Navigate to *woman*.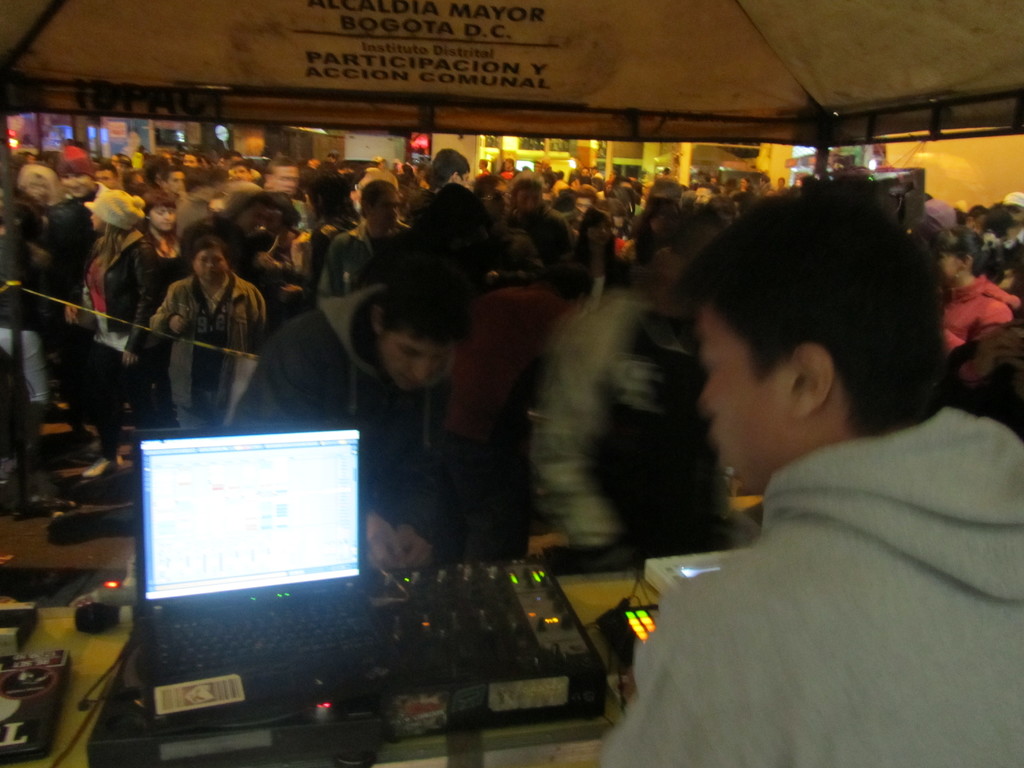
Navigation target: (150, 236, 268, 436).
